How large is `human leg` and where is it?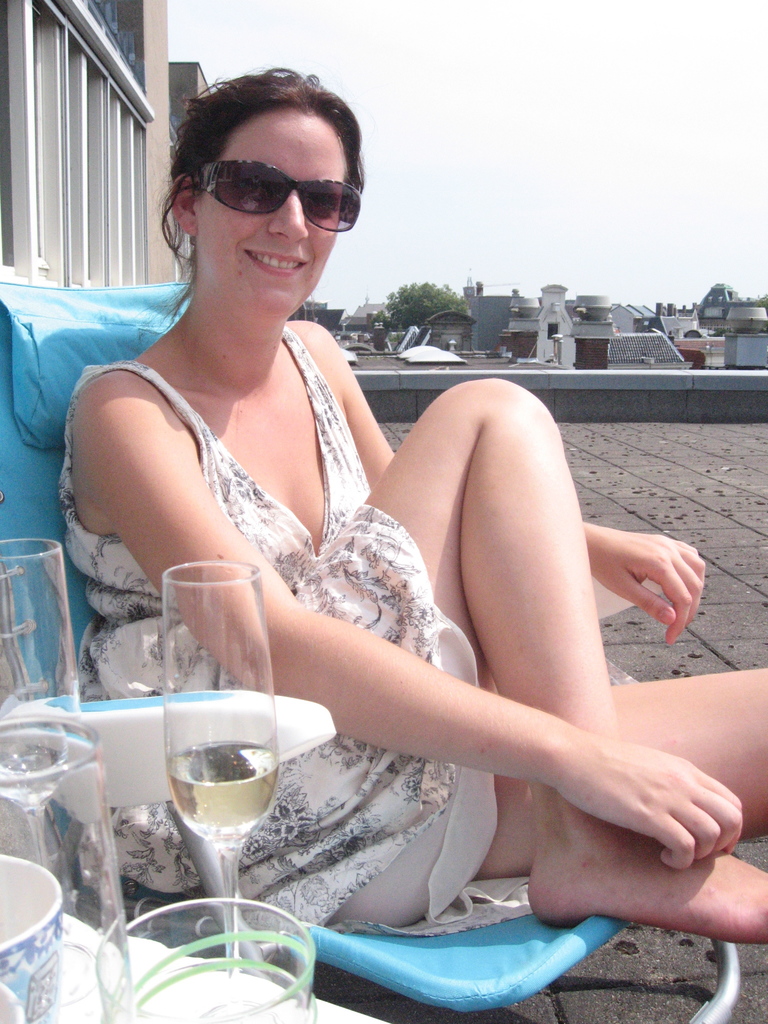
Bounding box: [x1=486, y1=668, x2=767, y2=879].
